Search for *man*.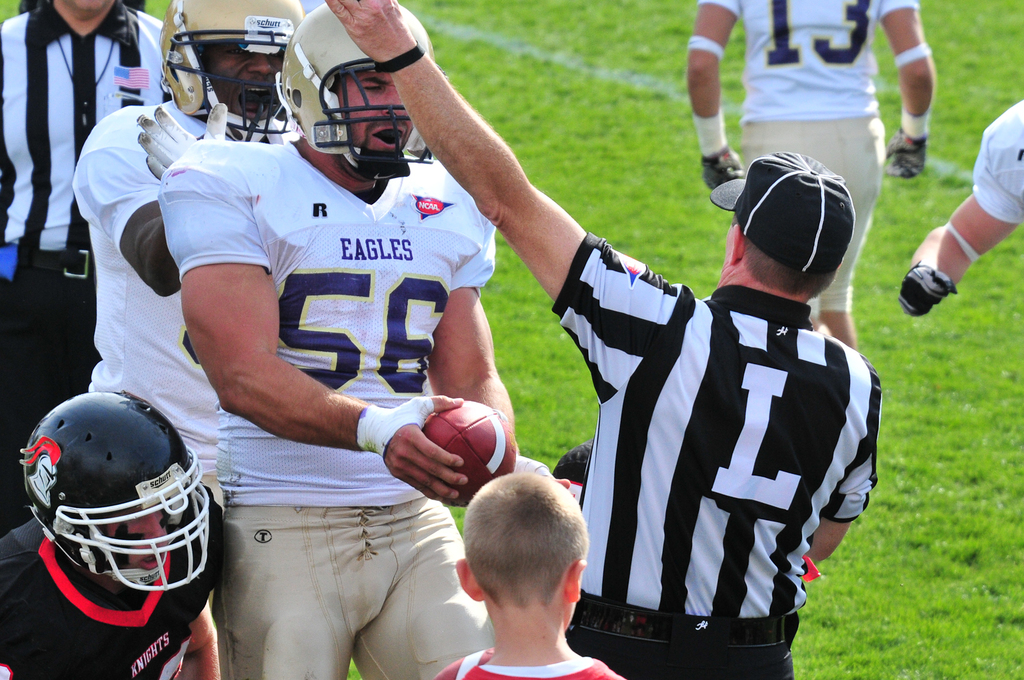
Found at x1=156 y1=0 x2=515 y2=679.
